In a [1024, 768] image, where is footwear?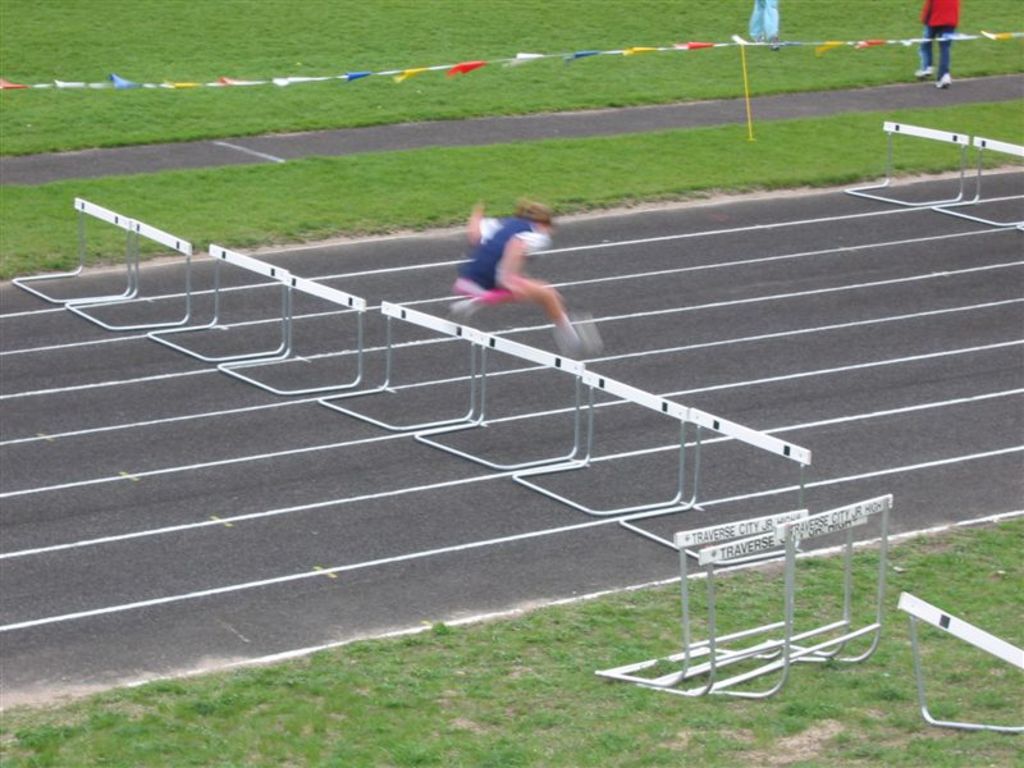
detection(445, 300, 471, 319).
